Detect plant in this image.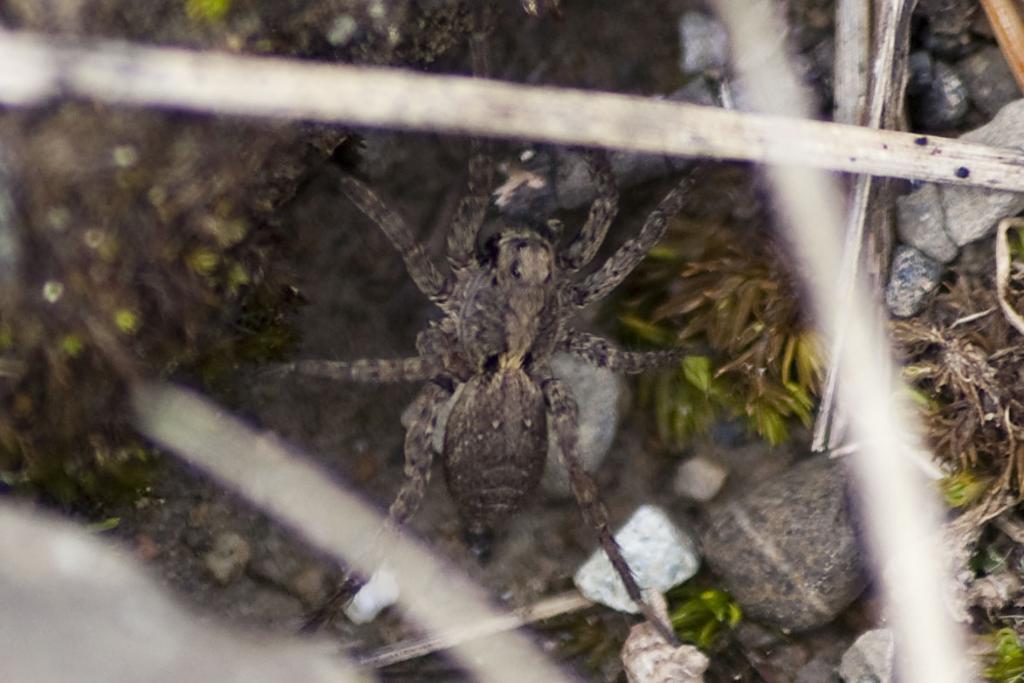
Detection: 607 169 828 457.
